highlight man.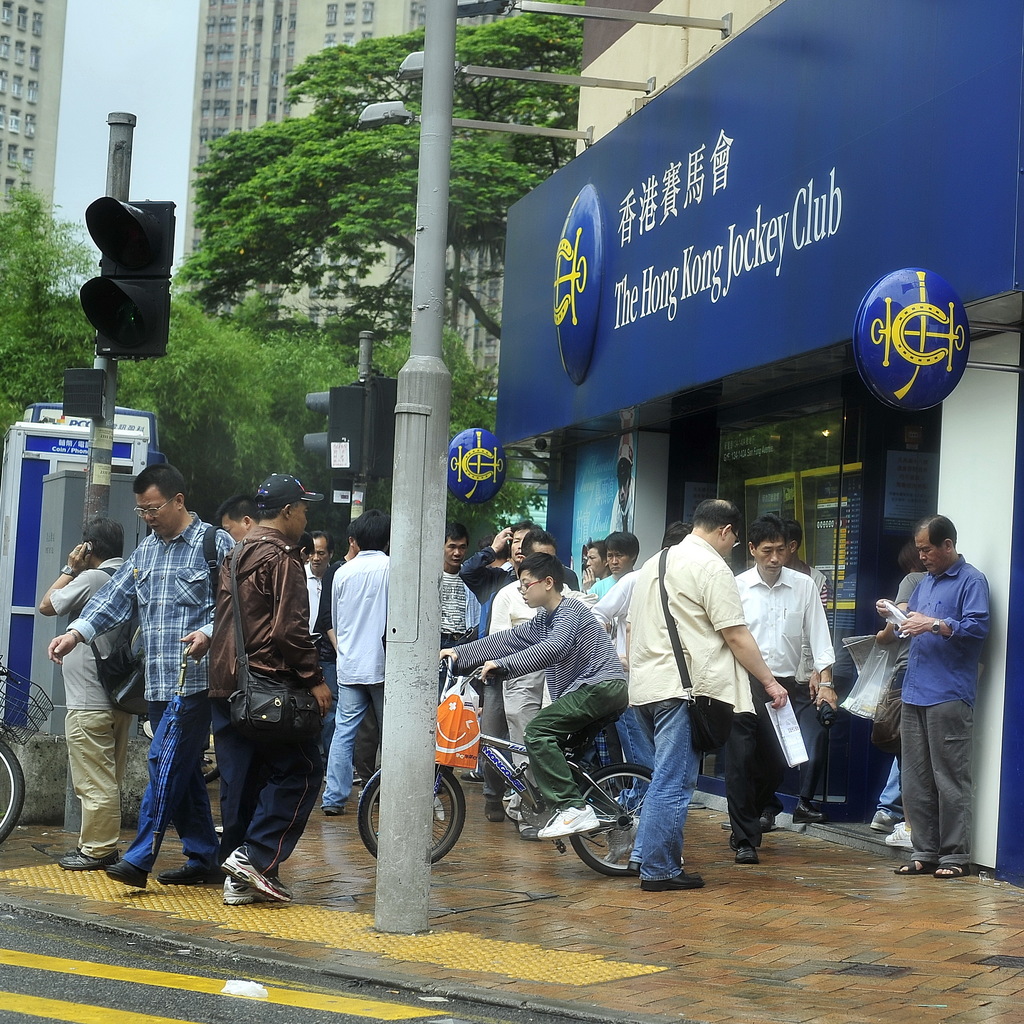
Highlighted region: 583,541,611,586.
